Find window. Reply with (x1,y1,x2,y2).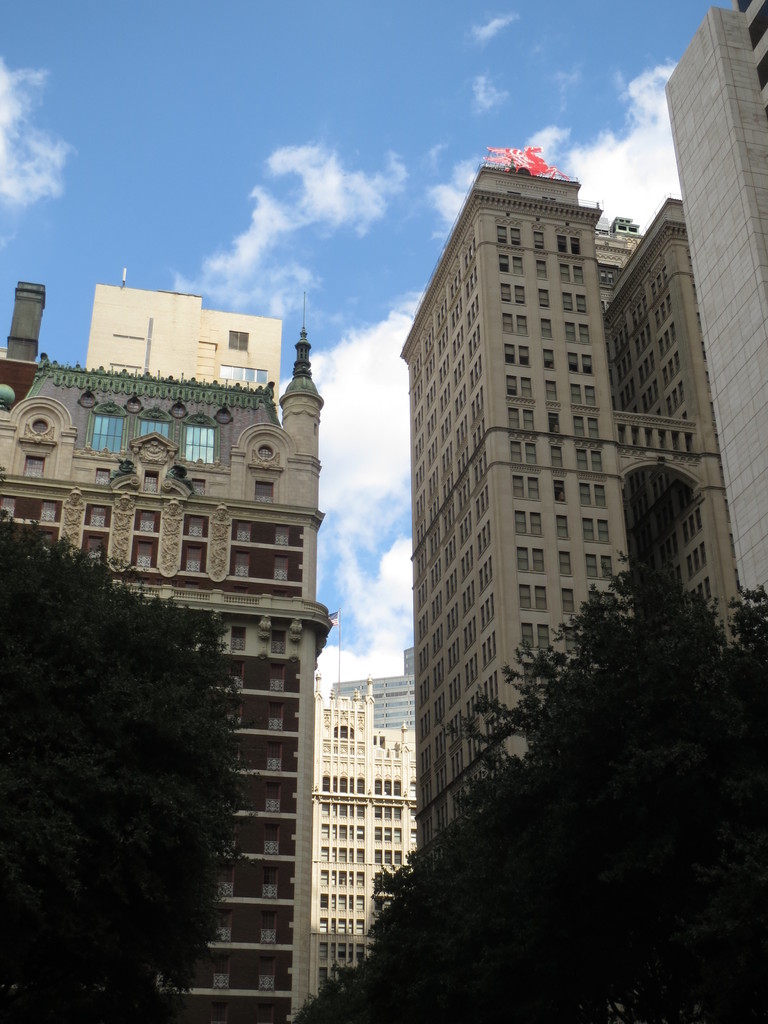
(517,314,525,333).
